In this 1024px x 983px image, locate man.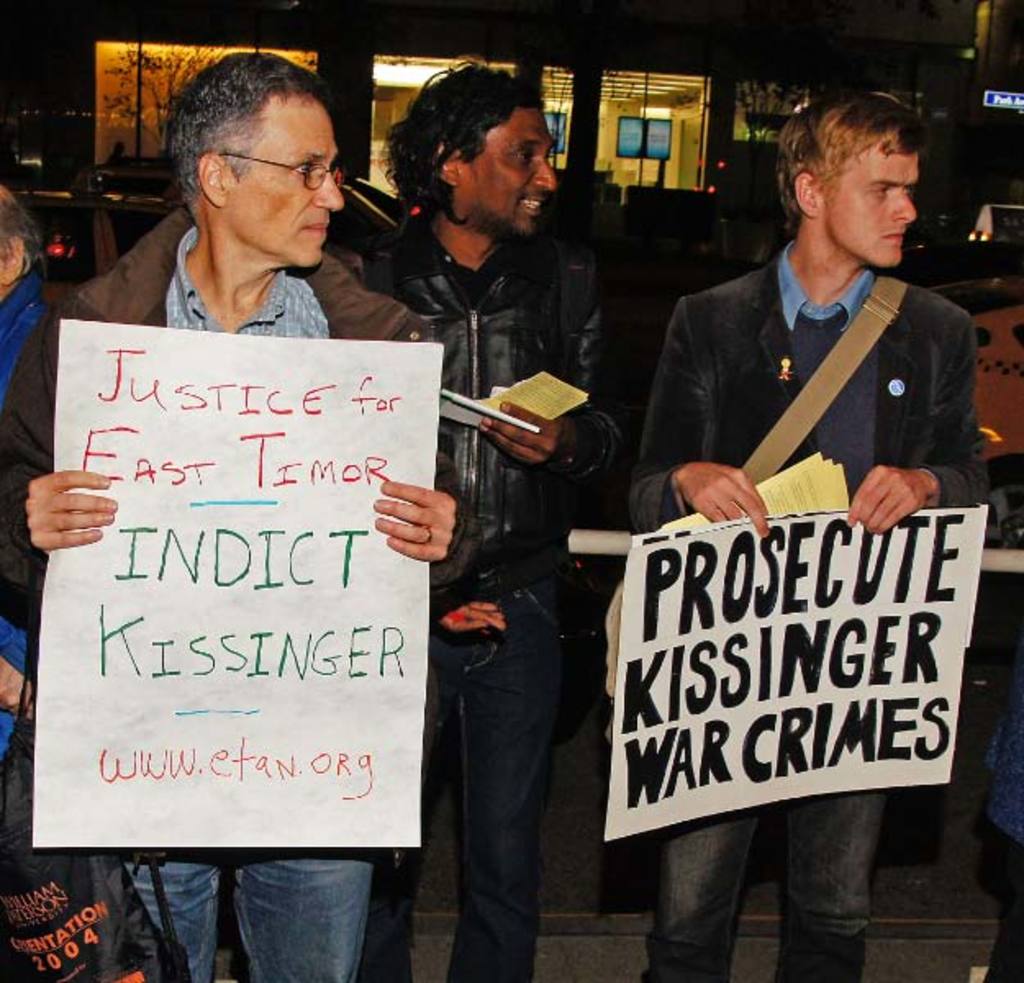
Bounding box: 380,57,650,981.
